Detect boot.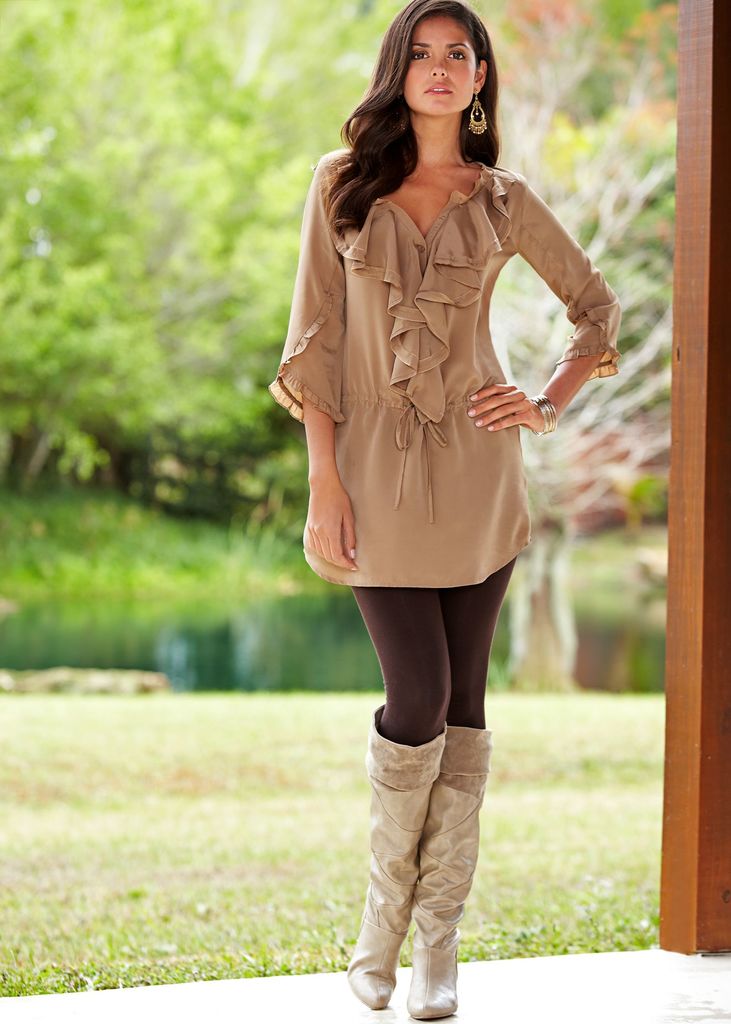
Detected at l=410, t=724, r=492, b=1019.
